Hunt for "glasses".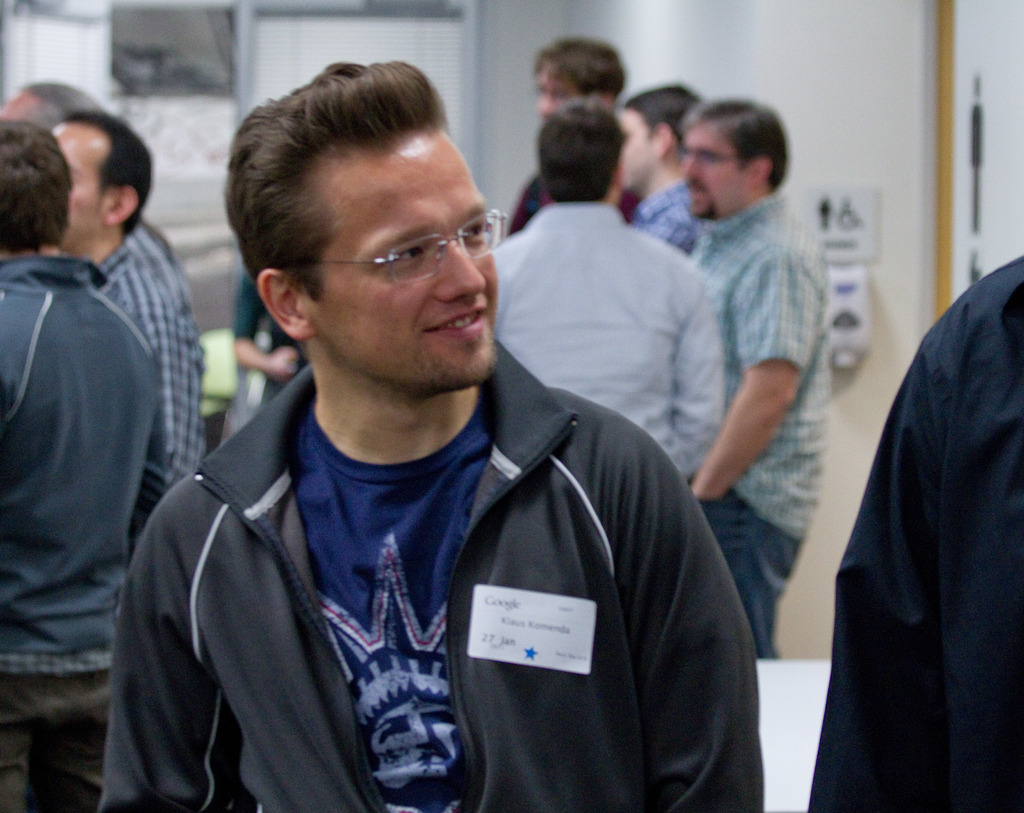
Hunted down at 678, 146, 756, 170.
